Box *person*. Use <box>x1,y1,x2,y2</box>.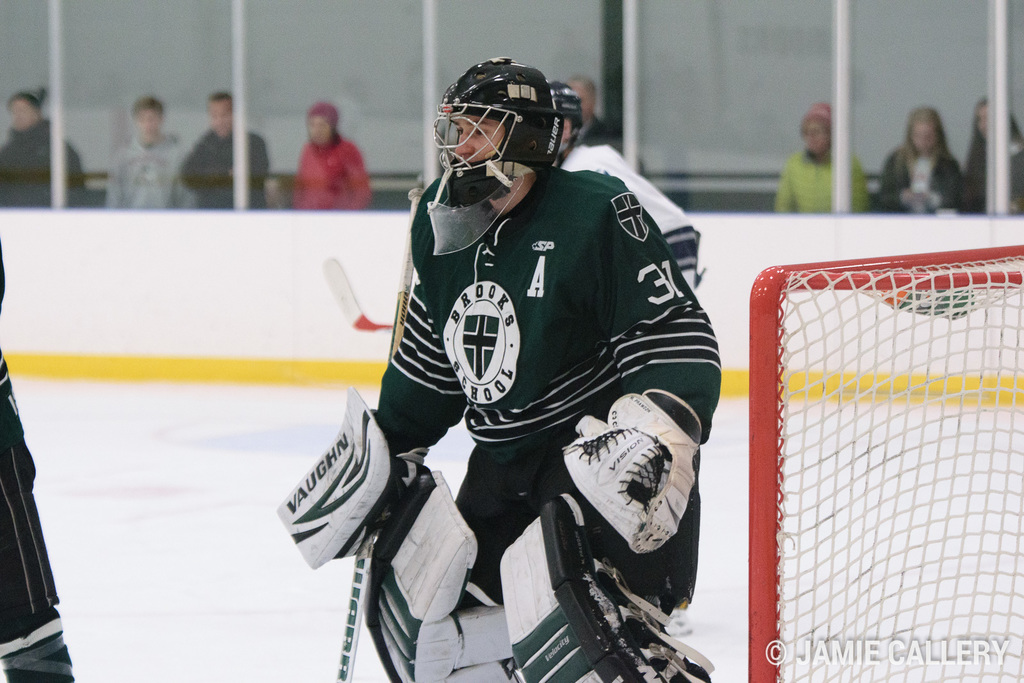
<box>284,104,379,211</box>.
